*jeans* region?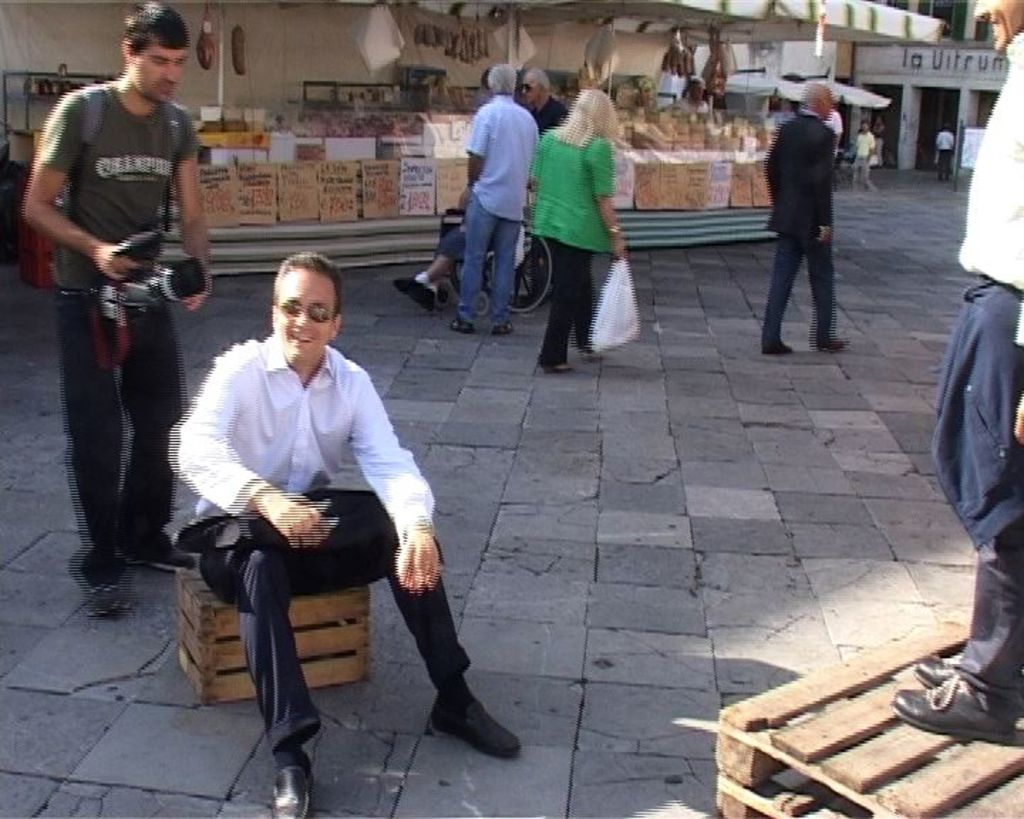
(755,229,832,346)
